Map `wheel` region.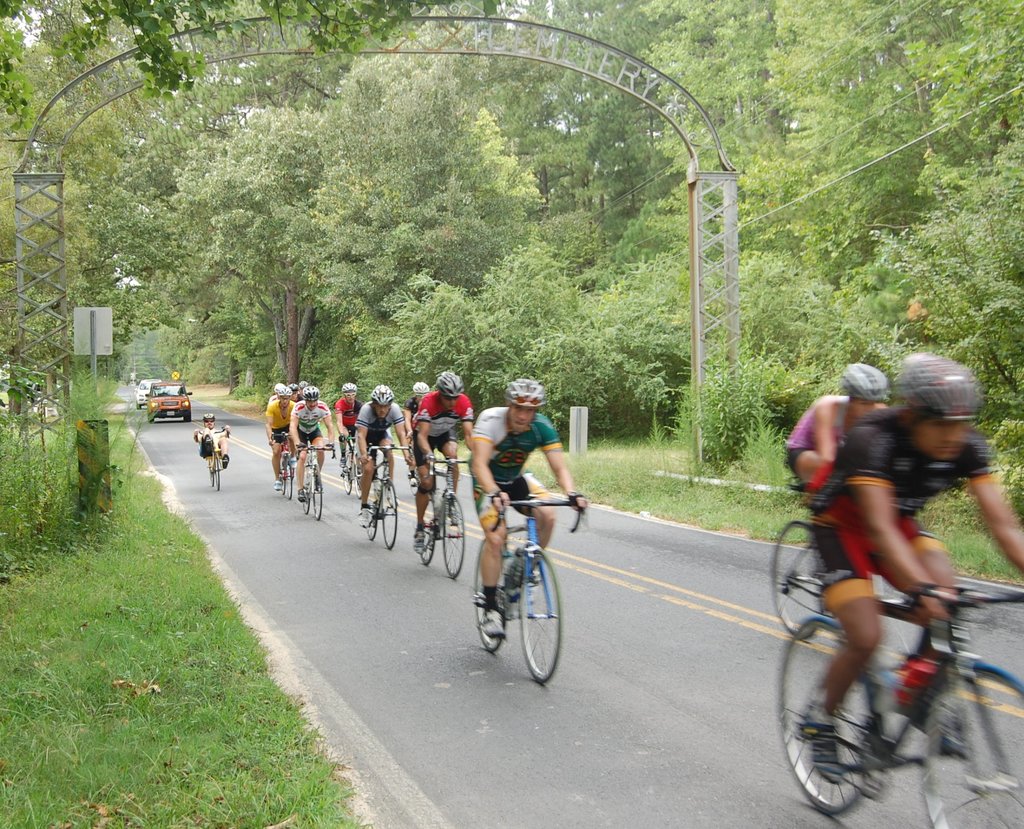
Mapped to {"x1": 290, "y1": 463, "x2": 296, "y2": 503}.
